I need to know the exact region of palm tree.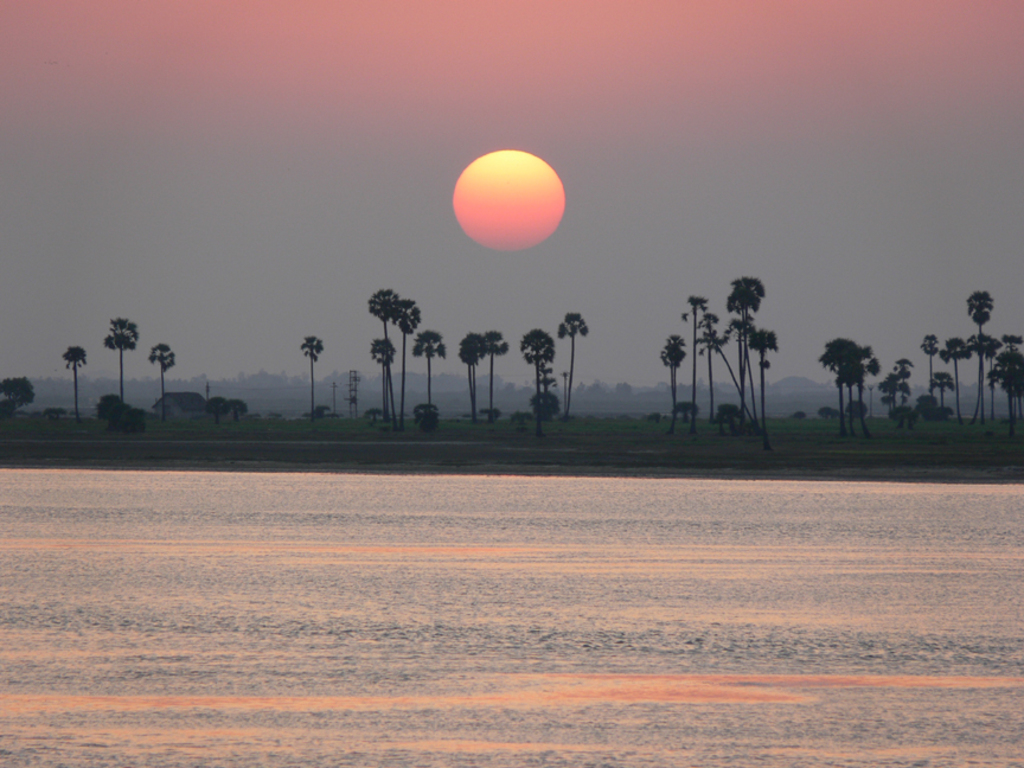
Region: BBox(365, 293, 407, 440).
